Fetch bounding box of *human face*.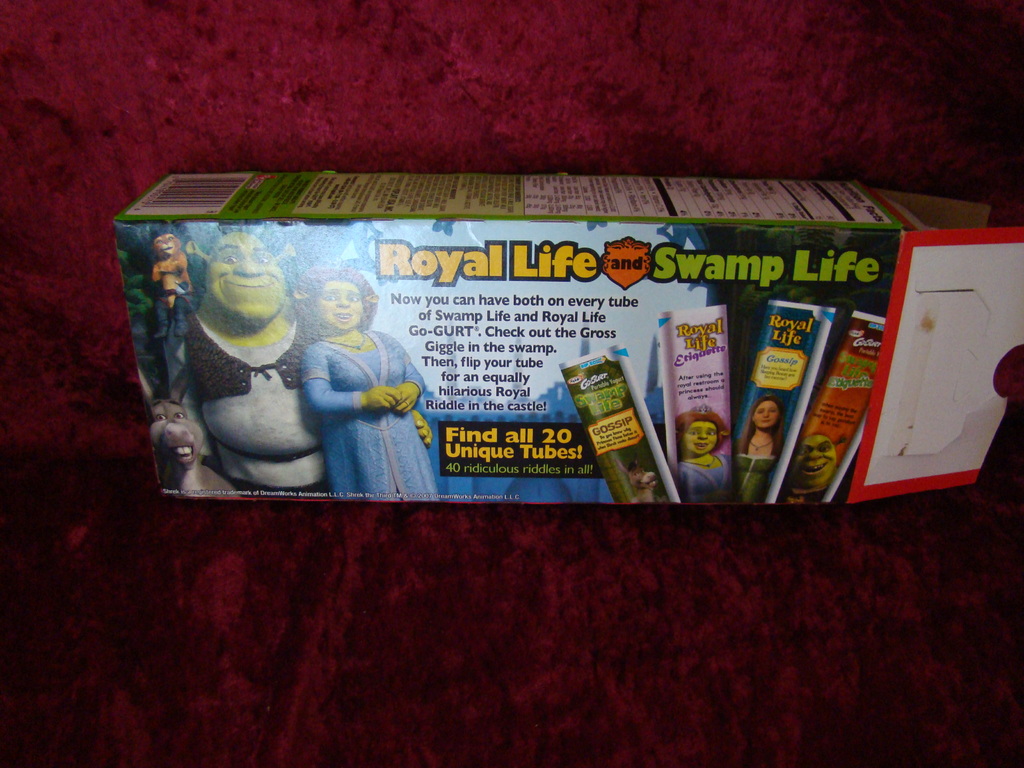
Bbox: {"left": 751, "top": 400, "right": 778, "bottom": 426}.
